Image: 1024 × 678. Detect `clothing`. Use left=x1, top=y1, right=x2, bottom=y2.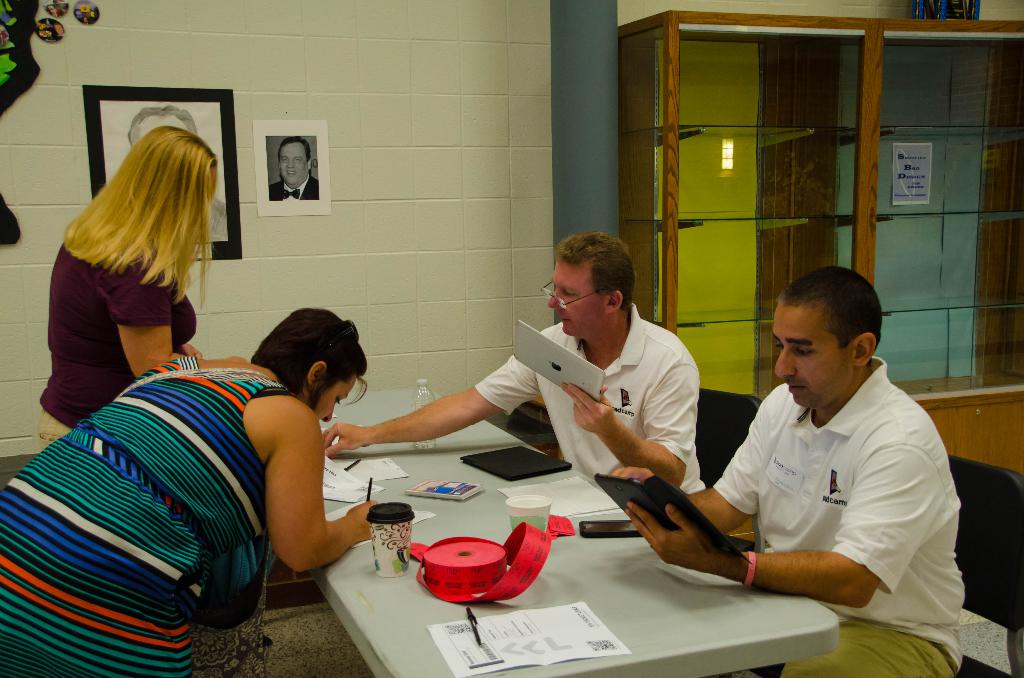
left=271, top=175, right=318, bottom=202.
